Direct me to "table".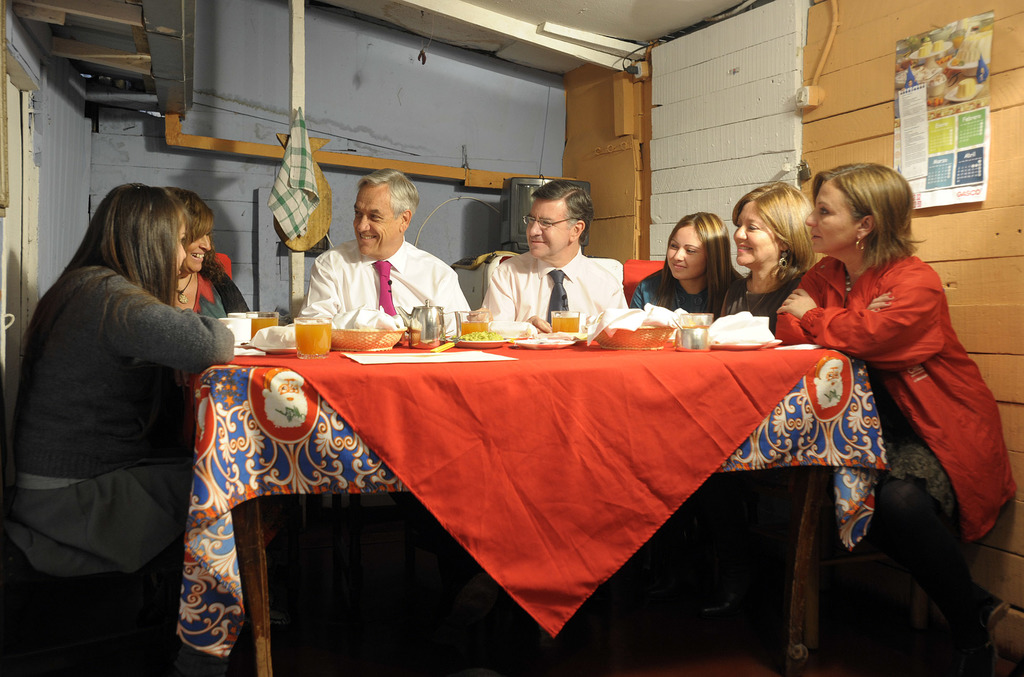
Direction: 175, 337, 893, 676.
